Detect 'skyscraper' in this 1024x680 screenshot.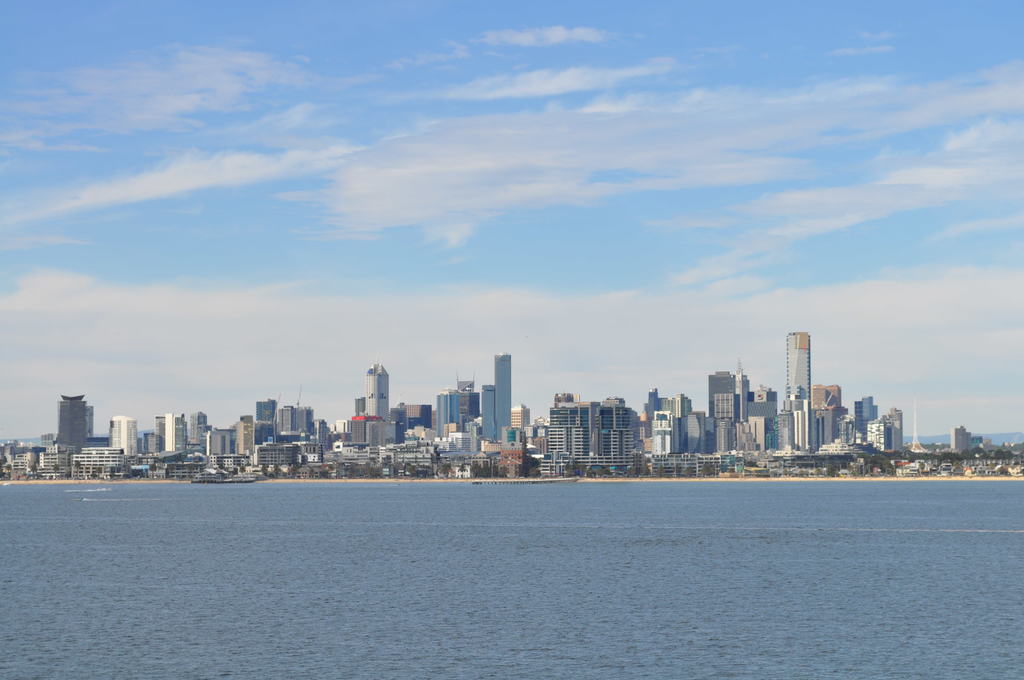
Detection: box(153, 409, 184, 455).
